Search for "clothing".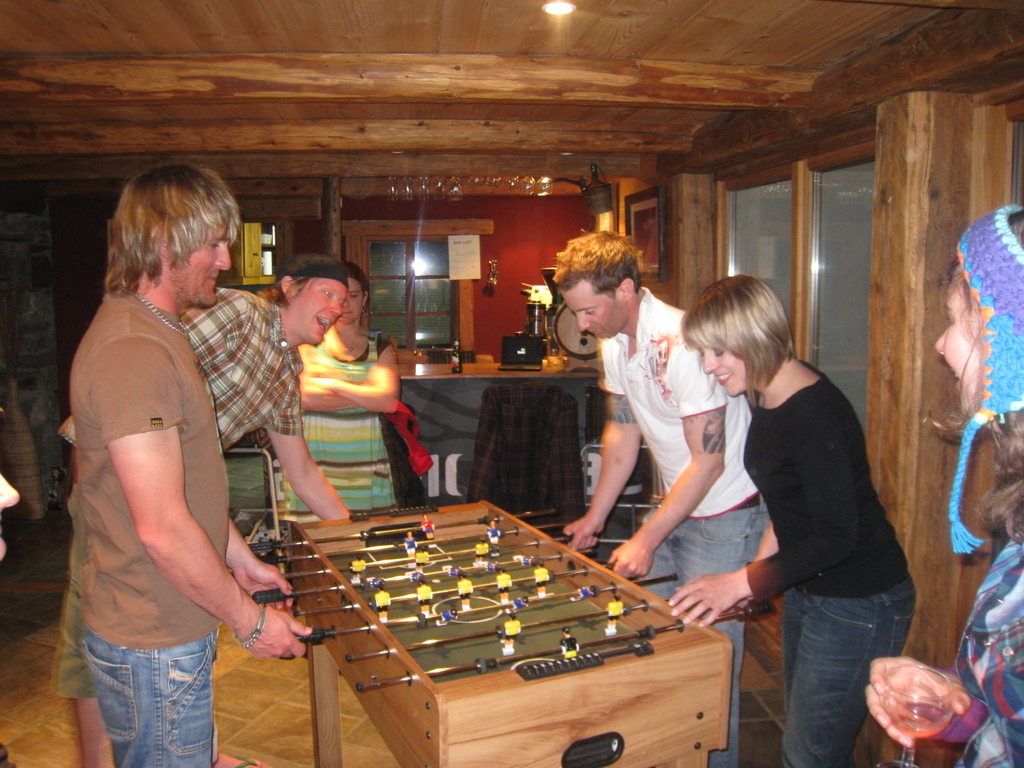
Found at bbox(280, 321, 407, 529).
